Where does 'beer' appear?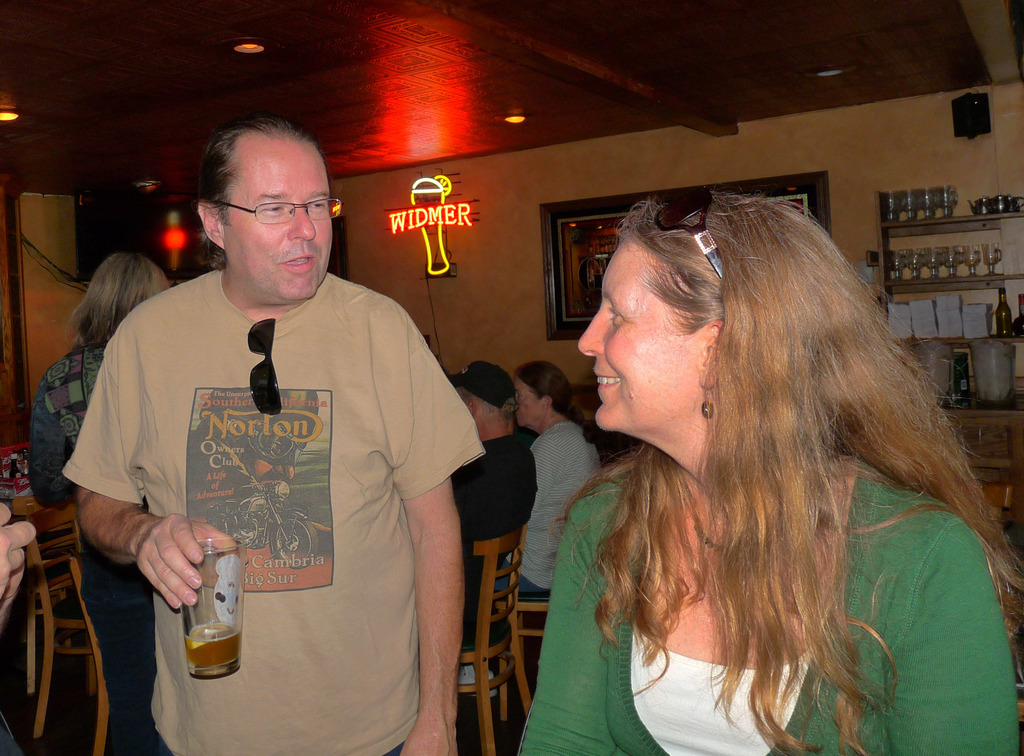
Appears at pyautogui.locateOnScreen(184, 620, 241, 671).
